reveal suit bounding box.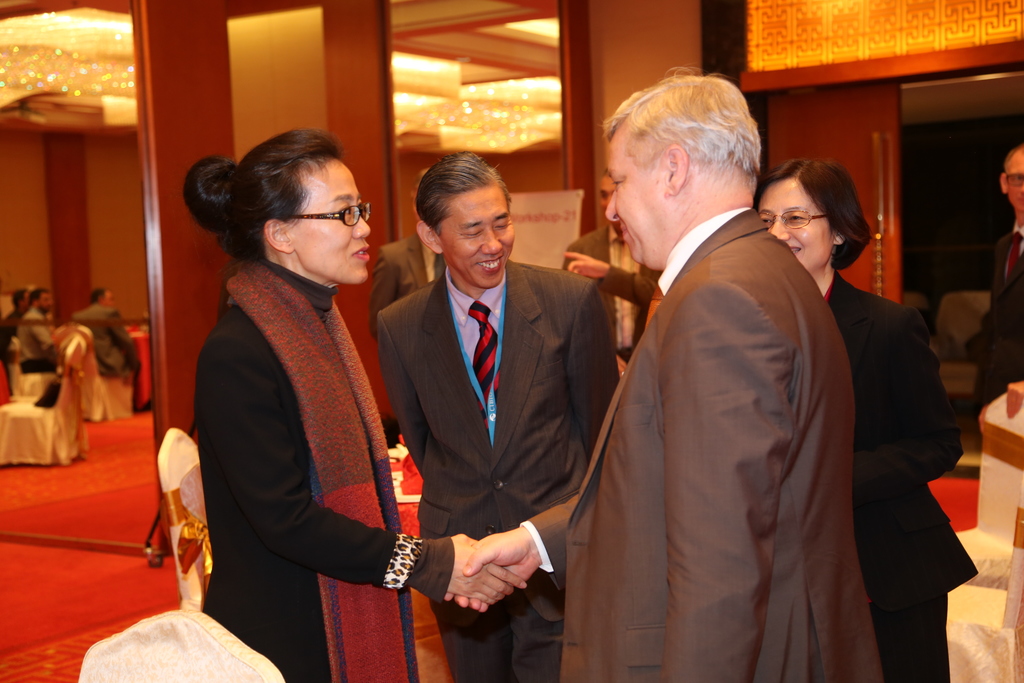
Revealed: pyautogui.locateOnScreen(599, 265, 670, 308).
